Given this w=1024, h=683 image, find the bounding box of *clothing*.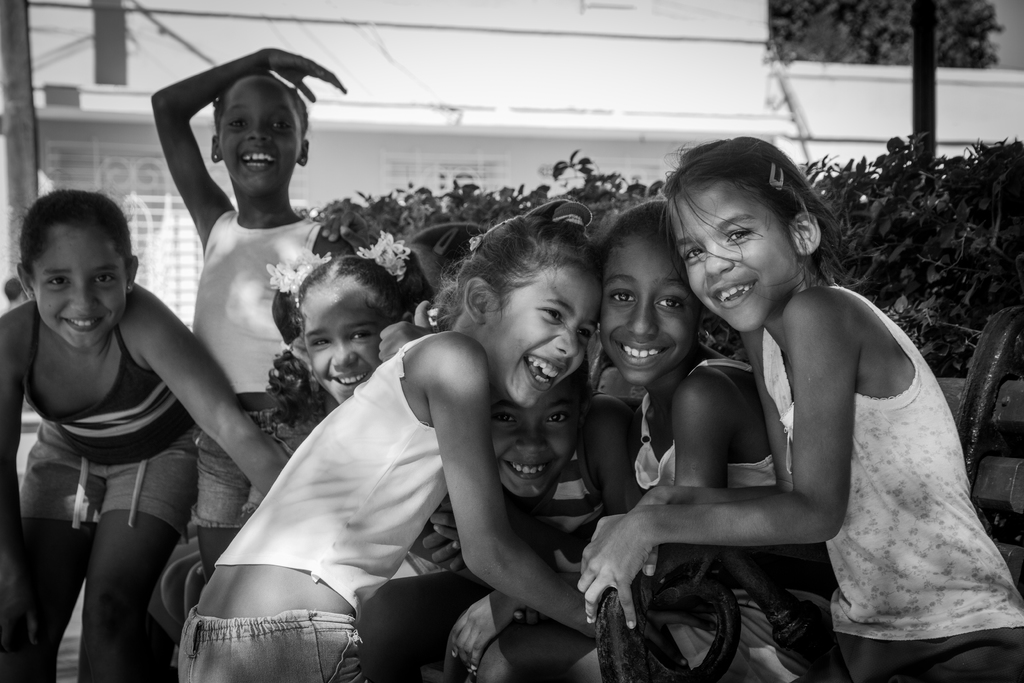
<box>764,278,1023,682</box>.
